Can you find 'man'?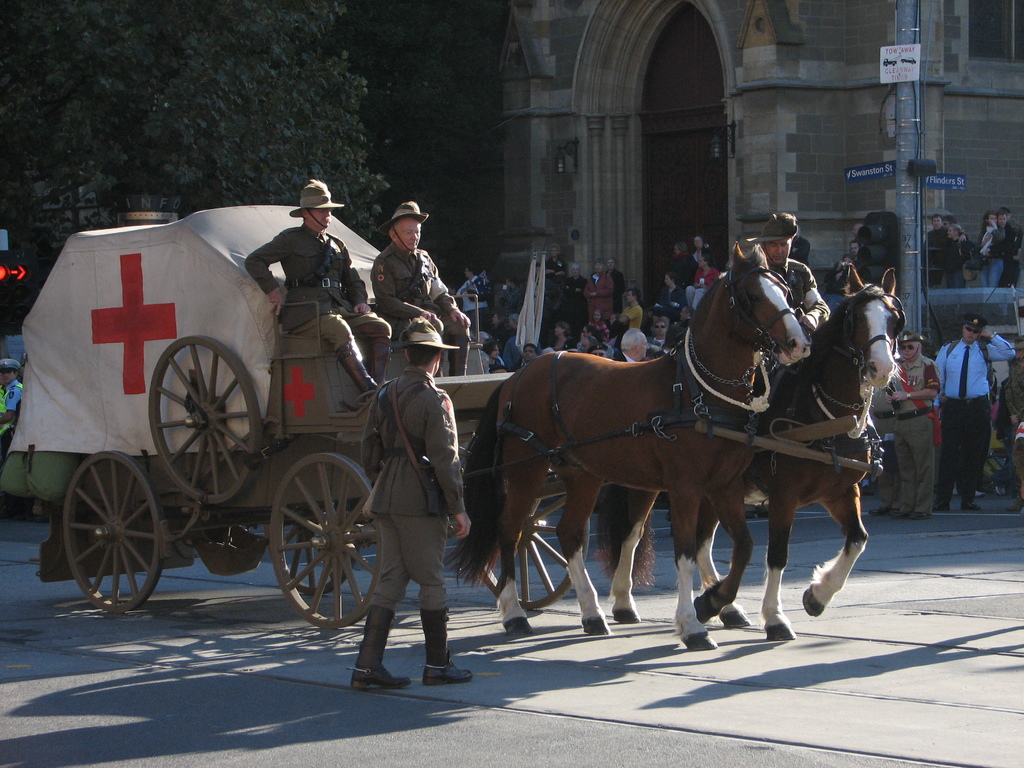
Yes, bounding box: Rect(990, 204, 1018, 276).
